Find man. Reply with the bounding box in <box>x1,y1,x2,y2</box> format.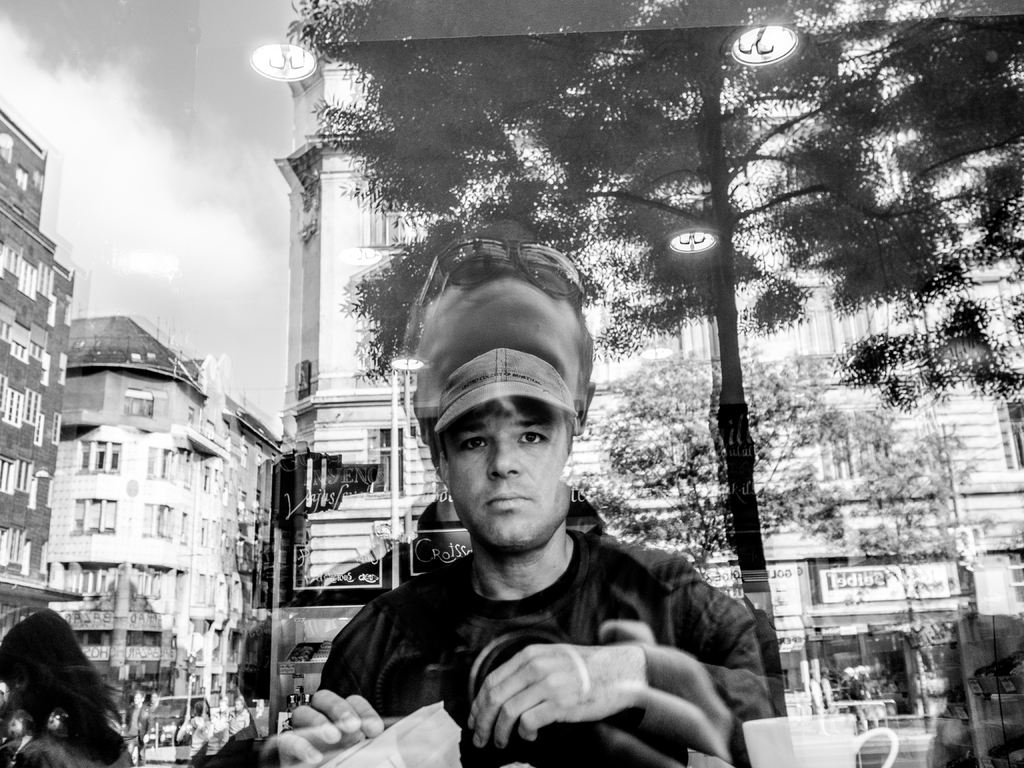
<box>311,305,784,764</box>.
